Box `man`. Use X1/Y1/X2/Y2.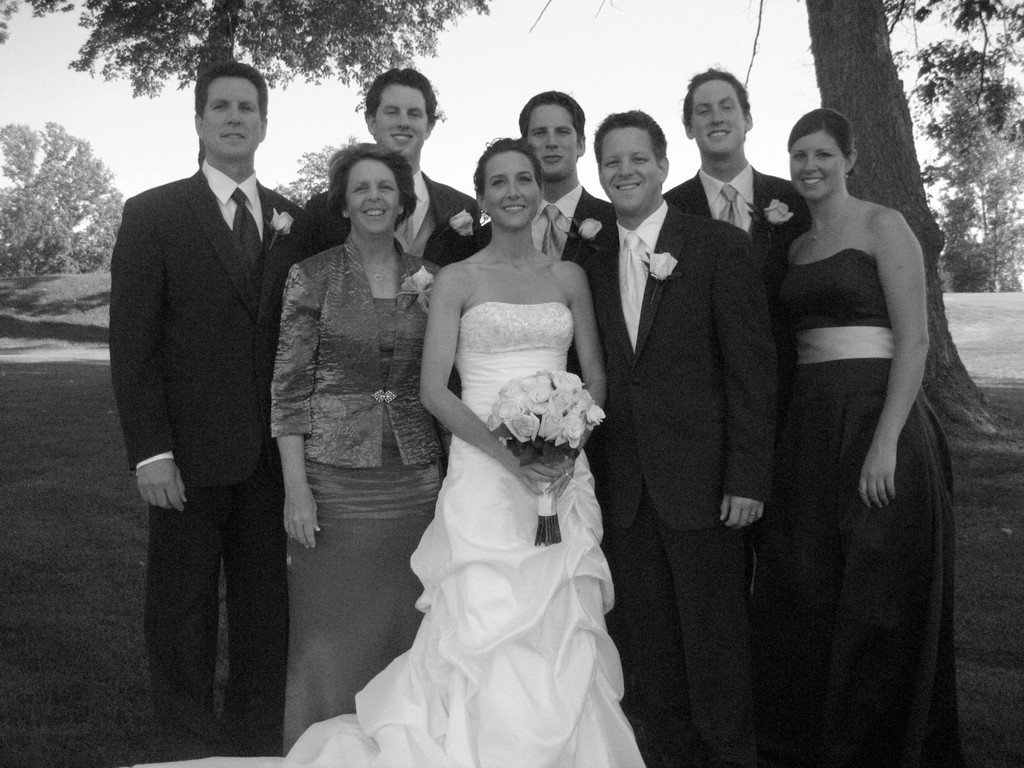
313/67/477/267.
